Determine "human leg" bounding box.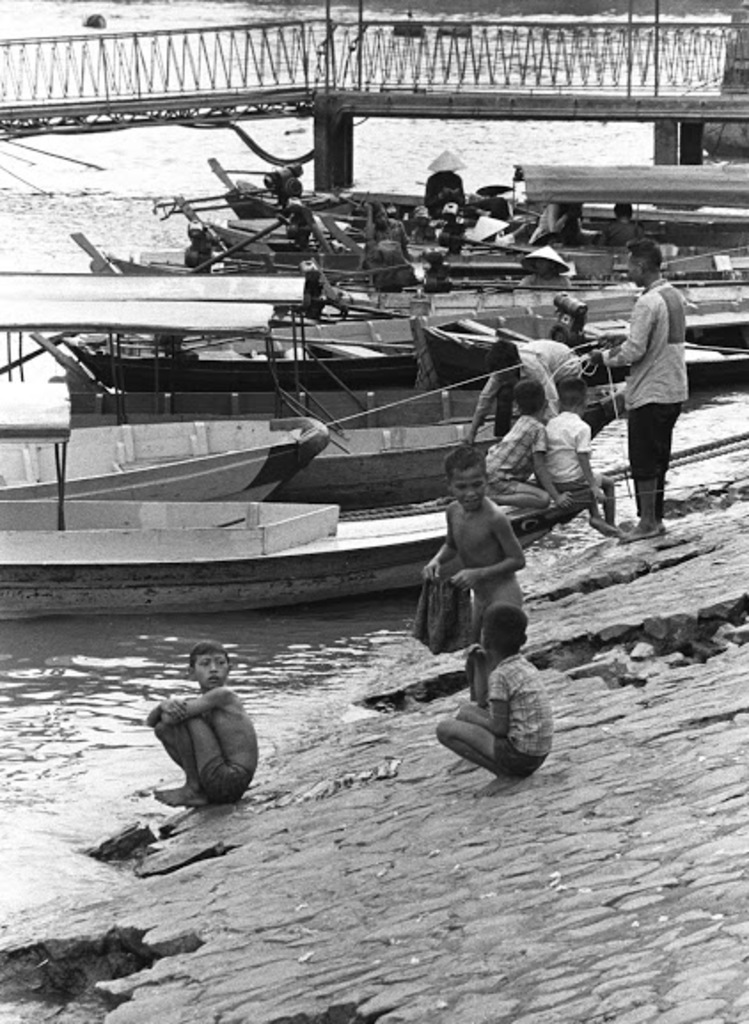
Determined: box=[185, 719, 248, 802].
